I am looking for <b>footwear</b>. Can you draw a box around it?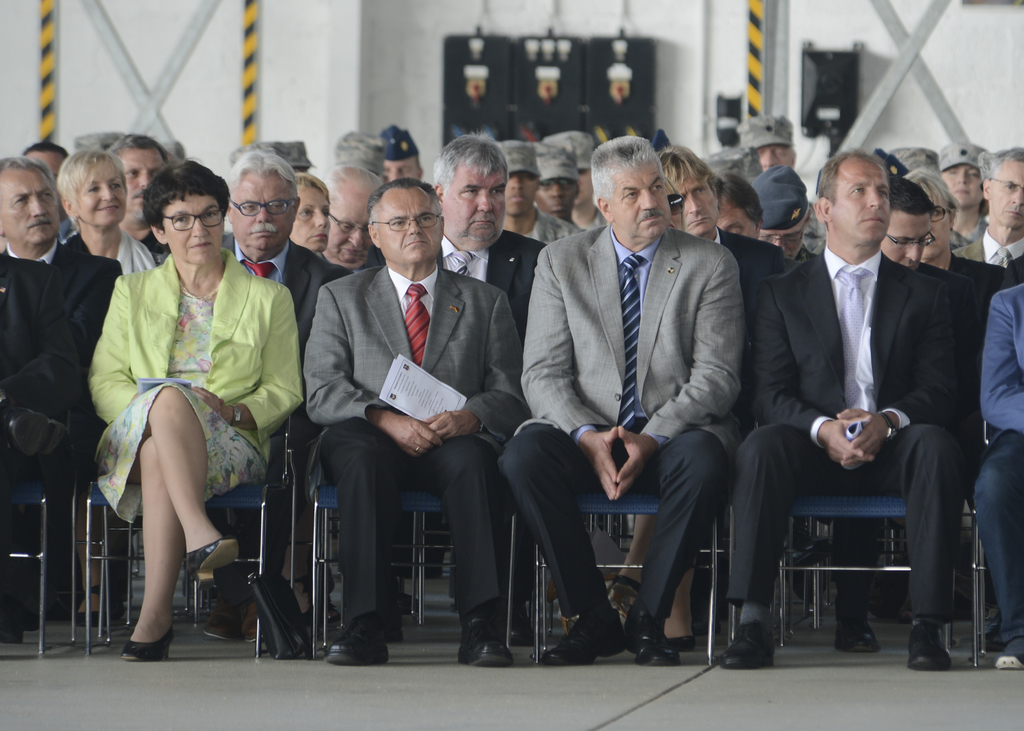
Sure, the bounding box is [left=460, top=615, right=518, bottom=667].
